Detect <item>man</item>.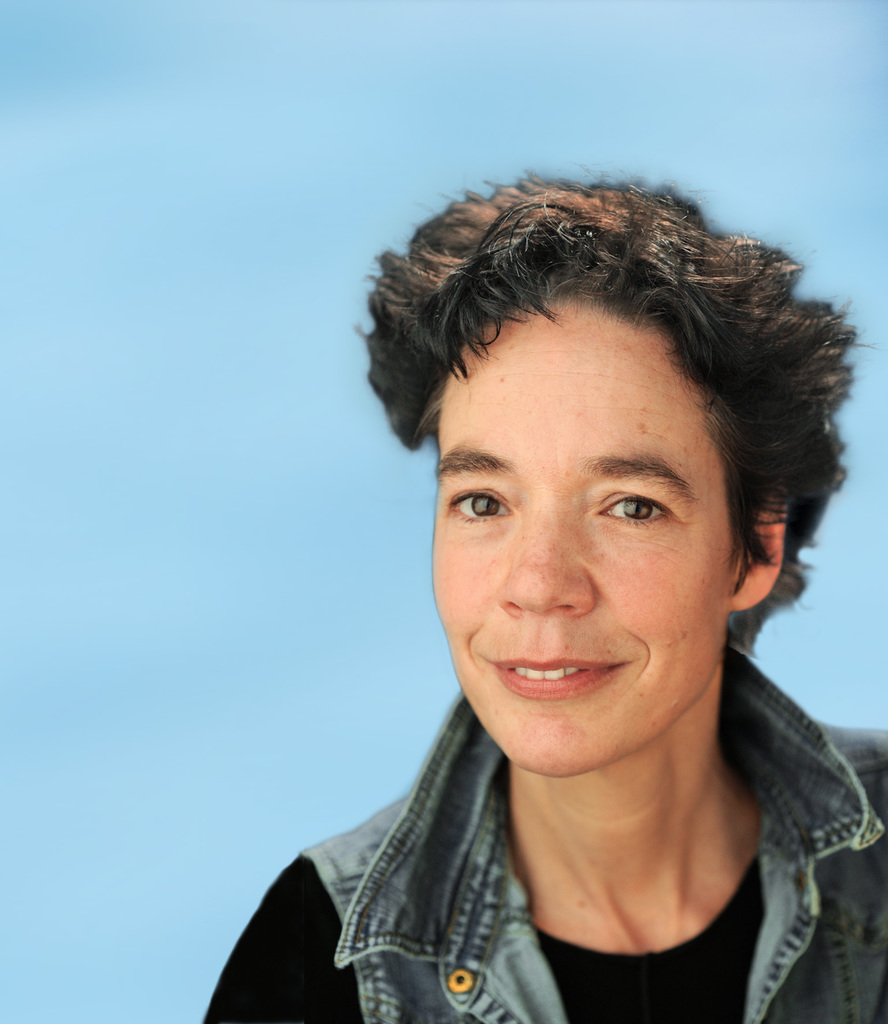
Detected at (218,157,887,1023).
